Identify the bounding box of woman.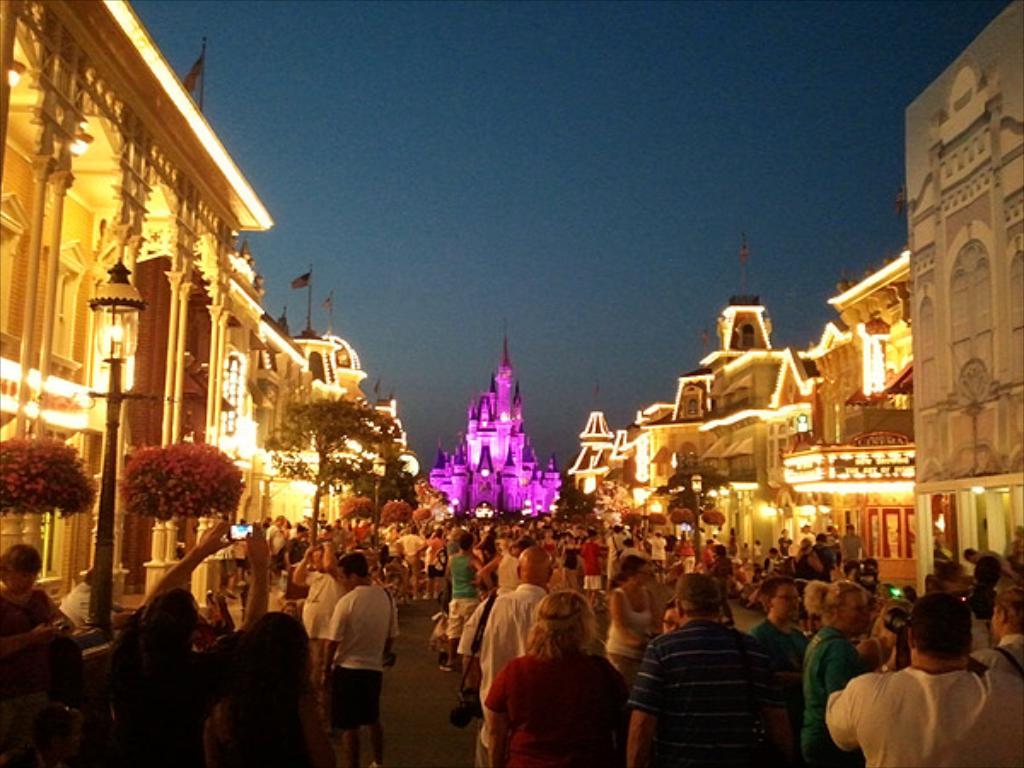
<bbox>480, 573, 625, 756</bbox>.
